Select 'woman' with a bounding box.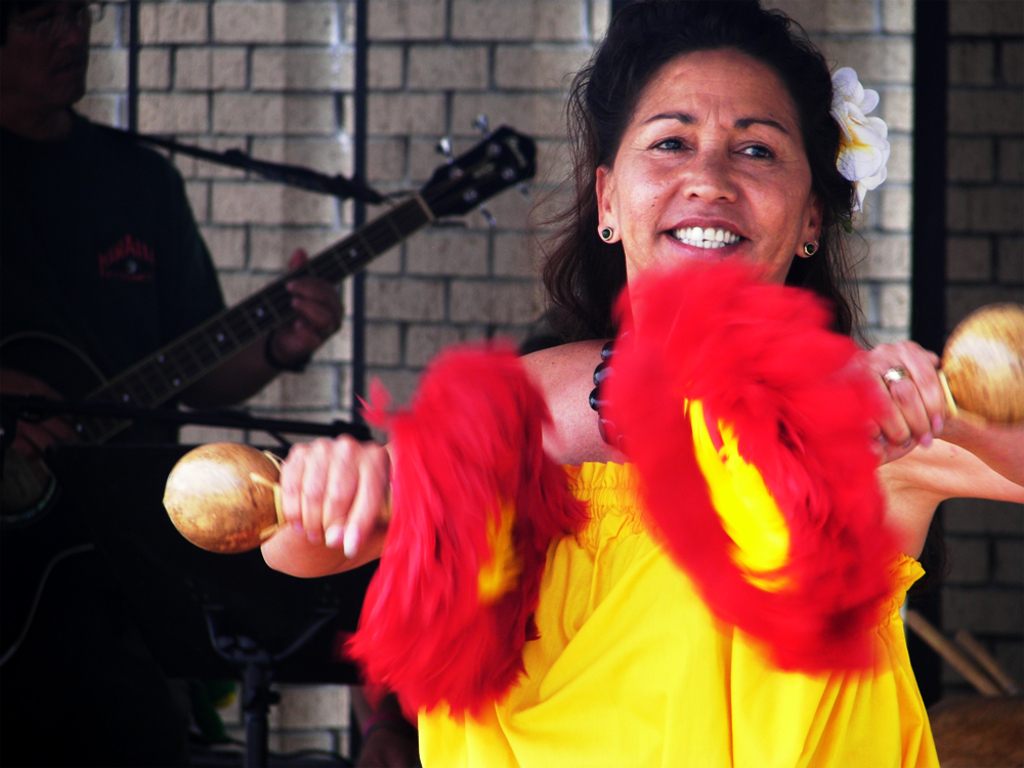
{"x1": 263, "y1": 4, "x2": 1023, "y2": 767}.
